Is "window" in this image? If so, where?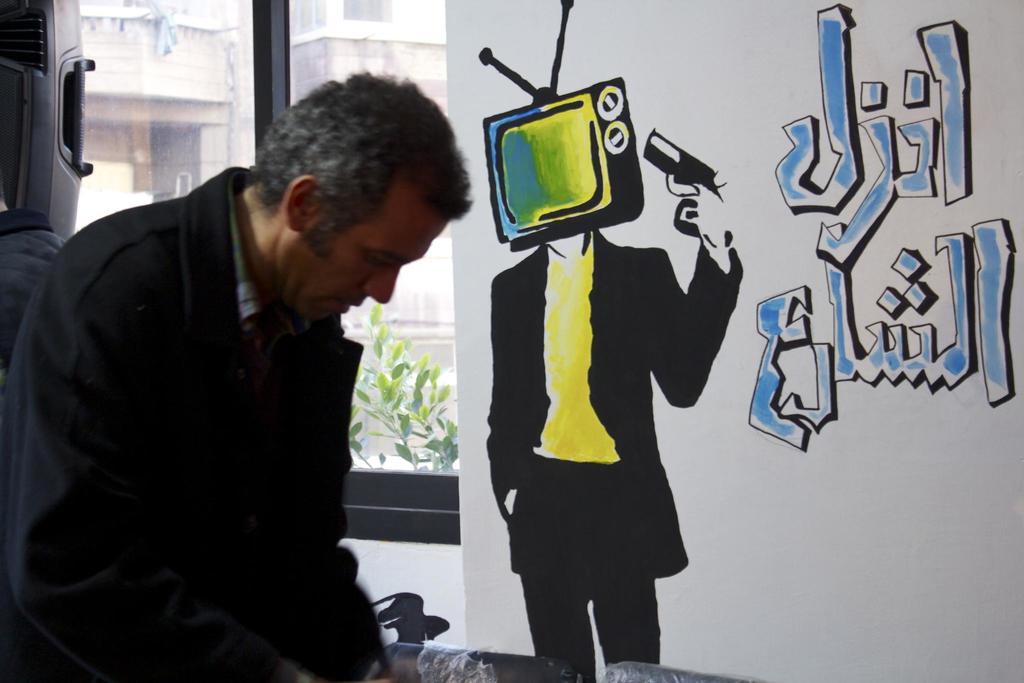
Yes, at 72,0,464,547.
